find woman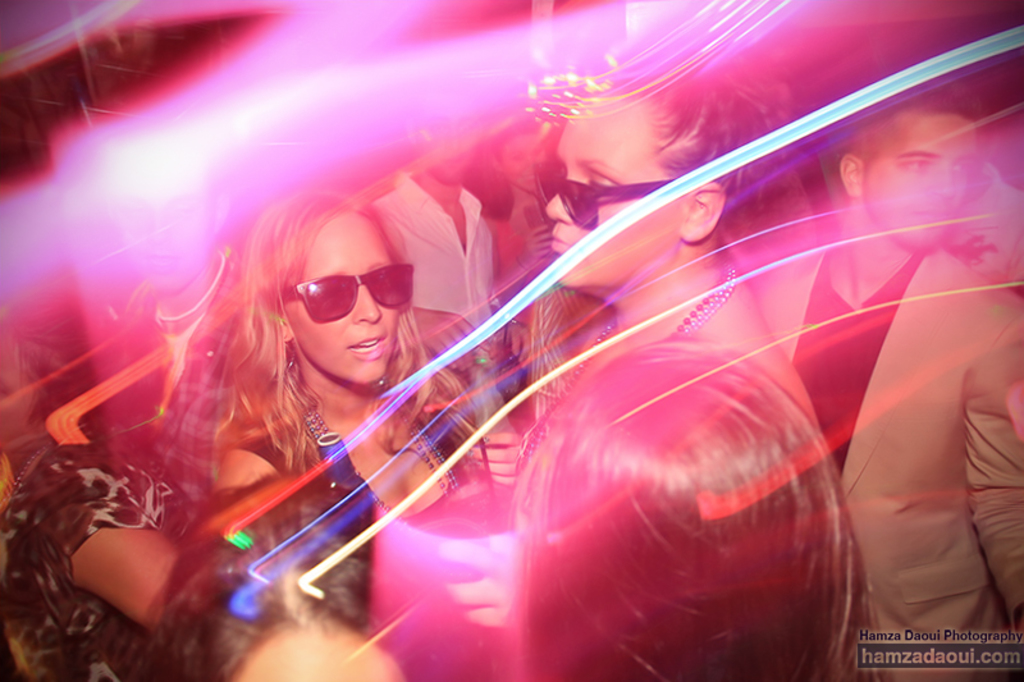
[120,216,549,599]
